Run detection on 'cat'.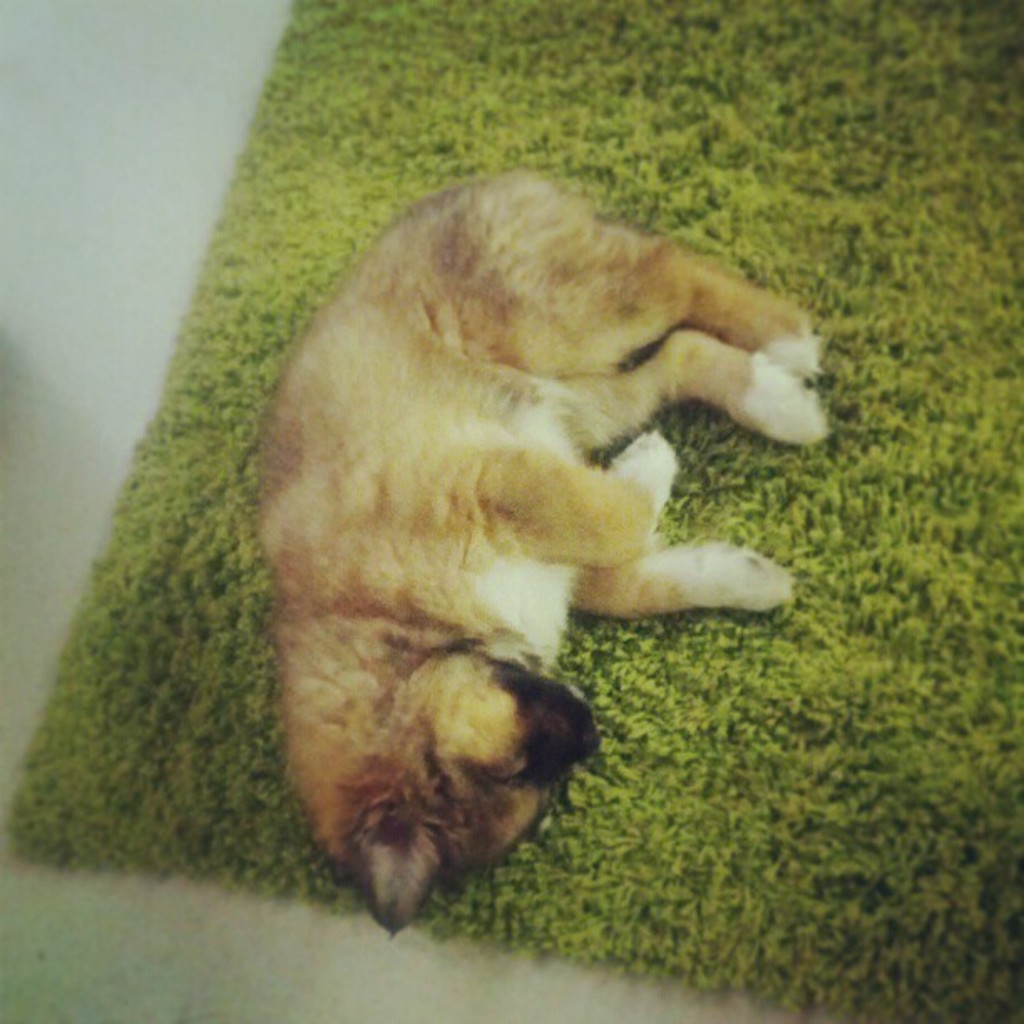
Result: rect(261, 159, 835, 944).
